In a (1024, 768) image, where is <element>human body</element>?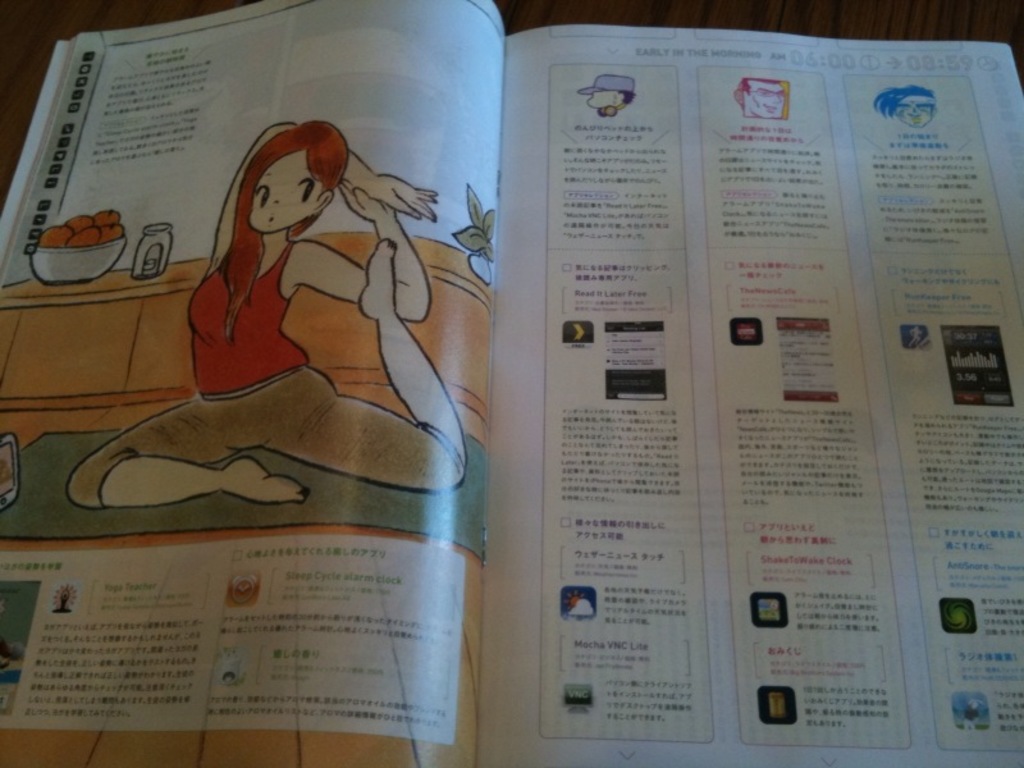
(86, 86, 474, 559).
